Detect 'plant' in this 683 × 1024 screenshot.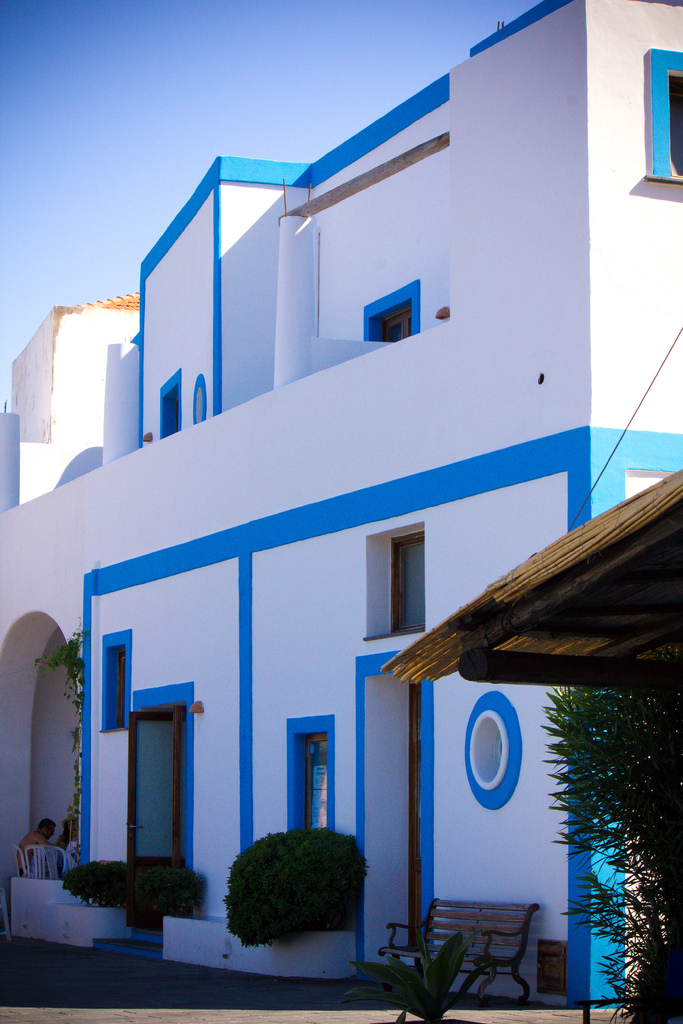
Detection: region(129, 860, 205, 929).
